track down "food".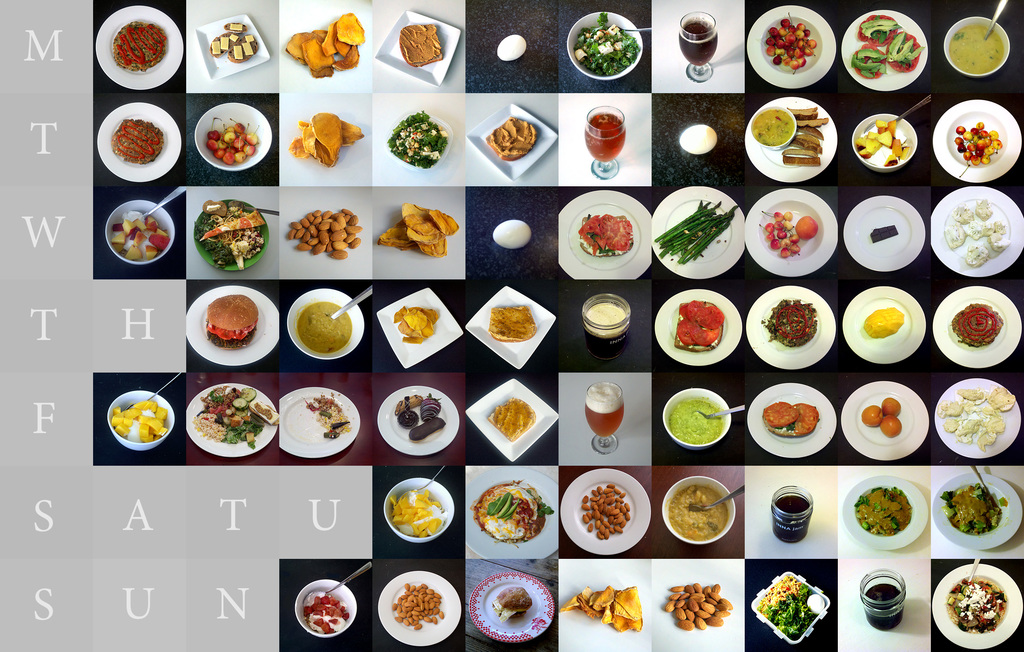
Tracked to bbox=[488, 118, 537, 158].
